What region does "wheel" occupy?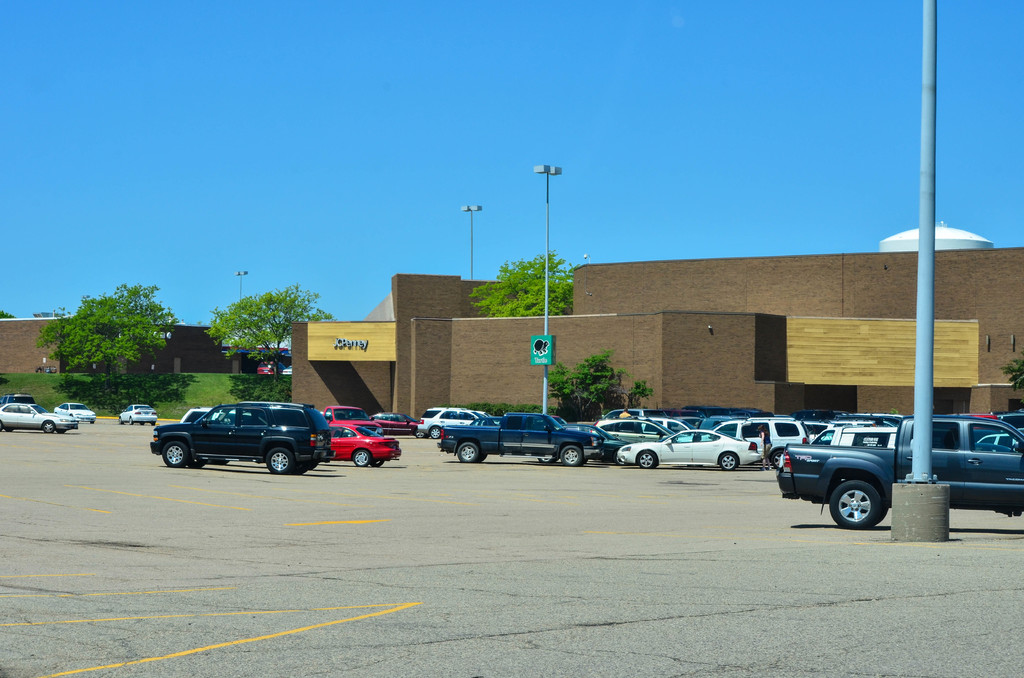
bbox=[559, 445, 582, 466].
